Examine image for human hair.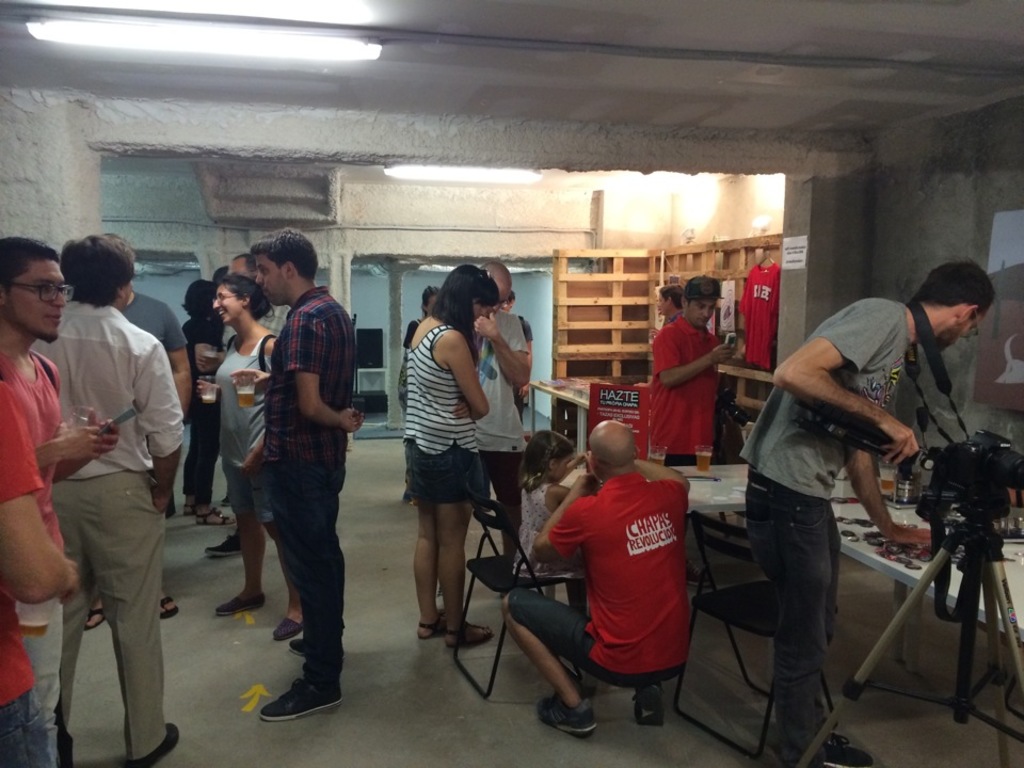
Examination result: select_region(181, 279, 210, 320).
